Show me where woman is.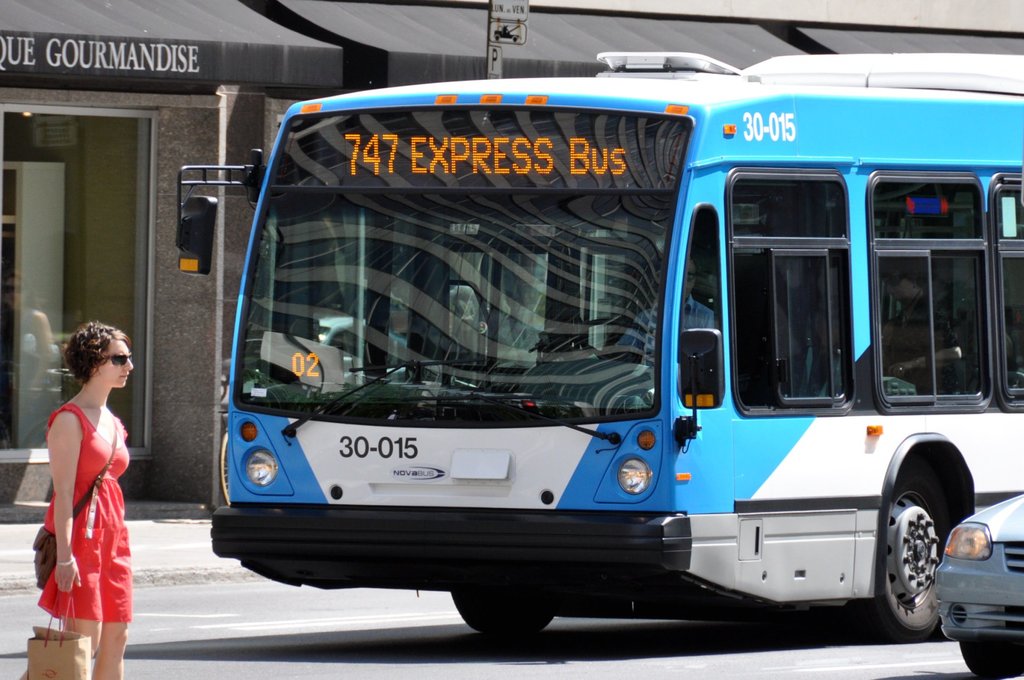
woman is at select_region(27, 307, 140, 666).
